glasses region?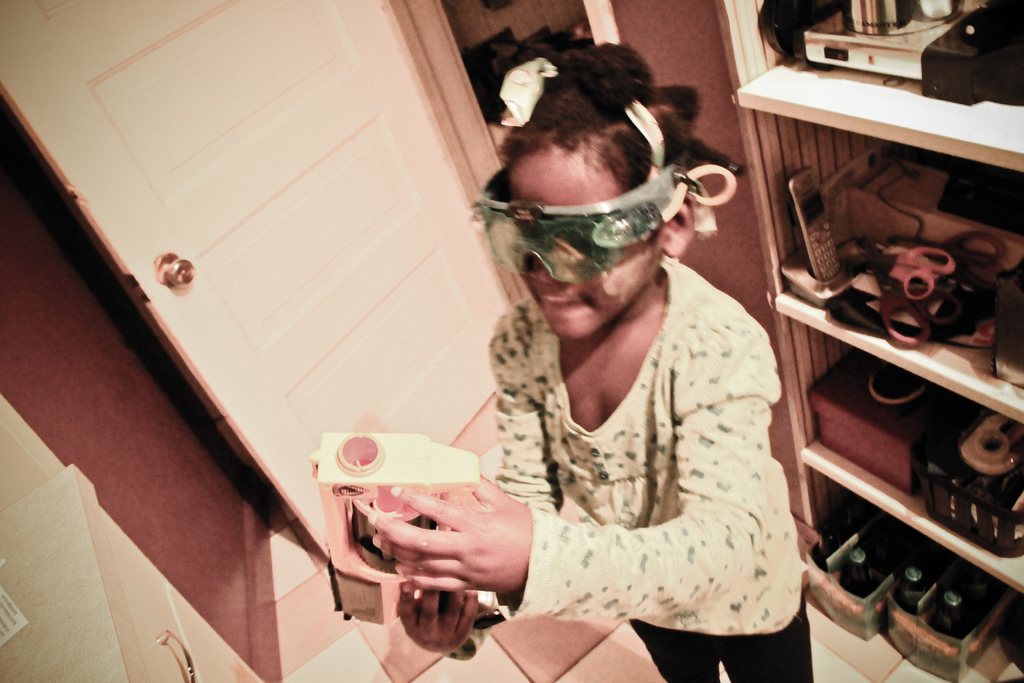
<region>468, 163, 698, 287</region>
